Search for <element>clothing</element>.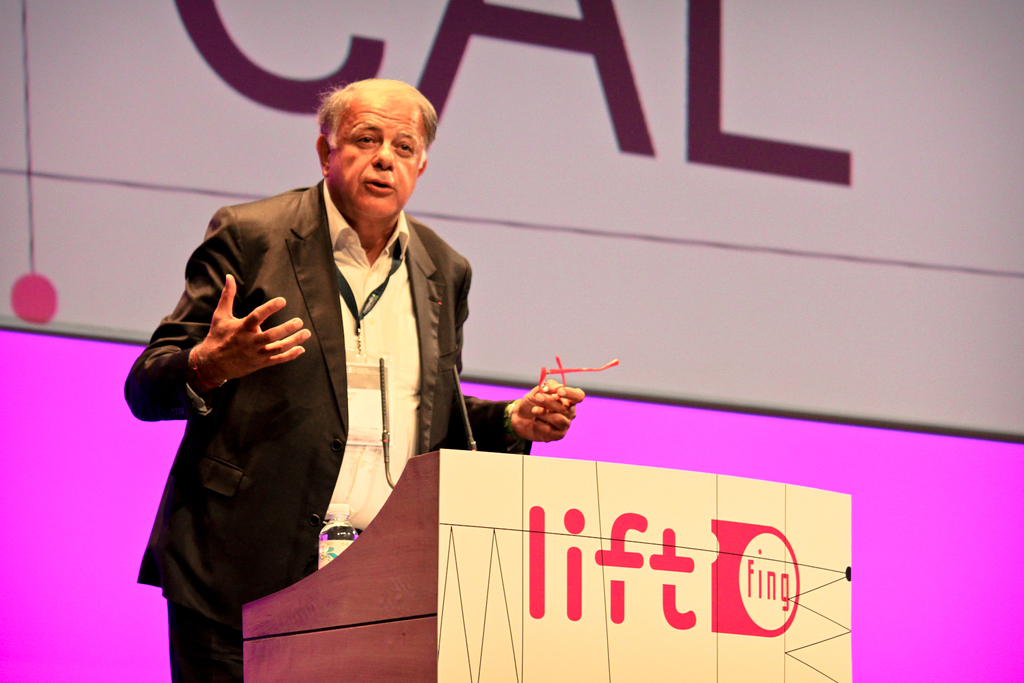
Found at <box>97,173,553,682</box>.
